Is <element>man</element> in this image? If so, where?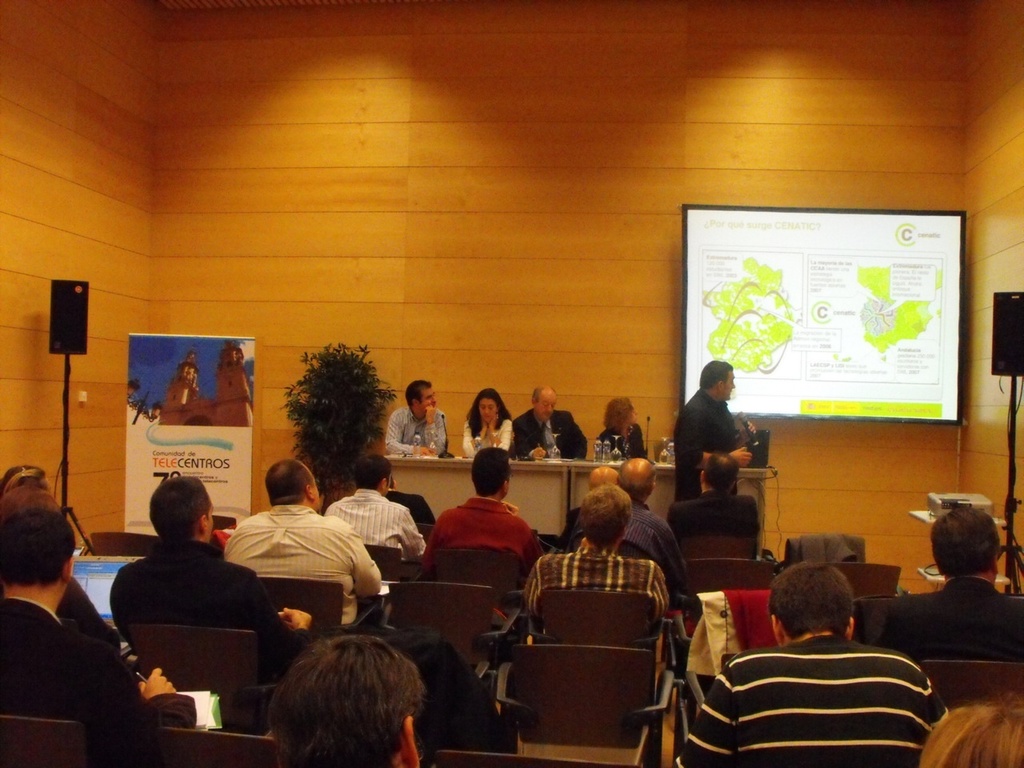
Yes, at l=574, t=457, r=681, b=590.
